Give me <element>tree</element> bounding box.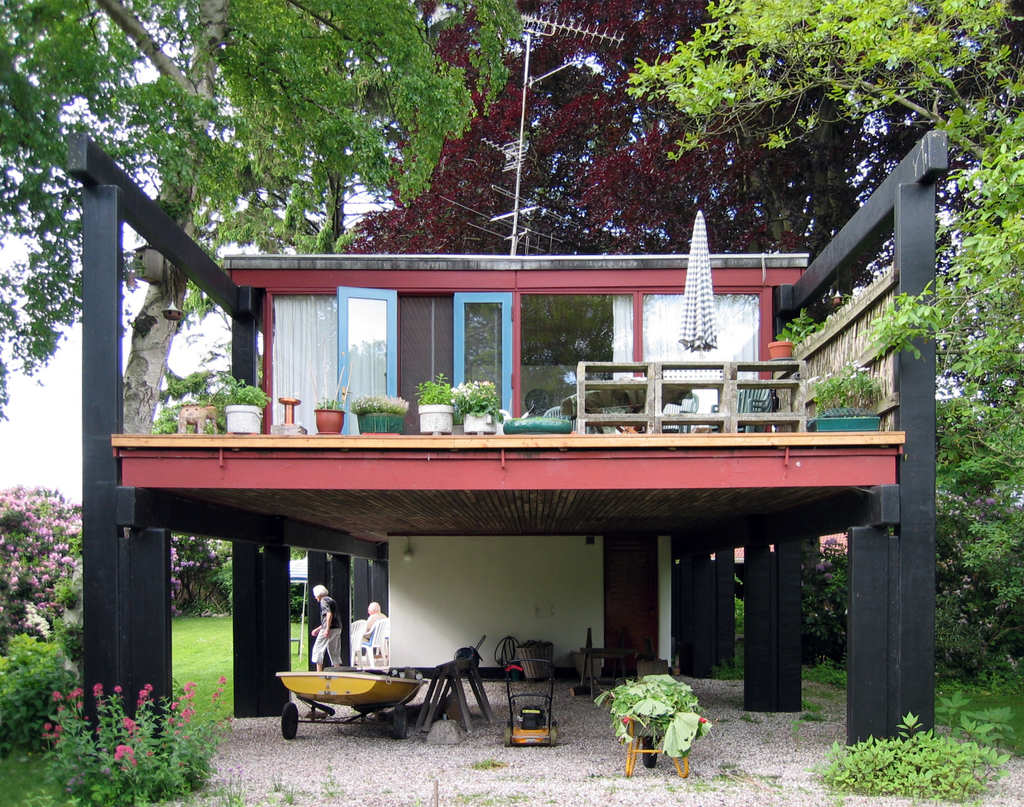
crop(1, 1, 525, 433).
